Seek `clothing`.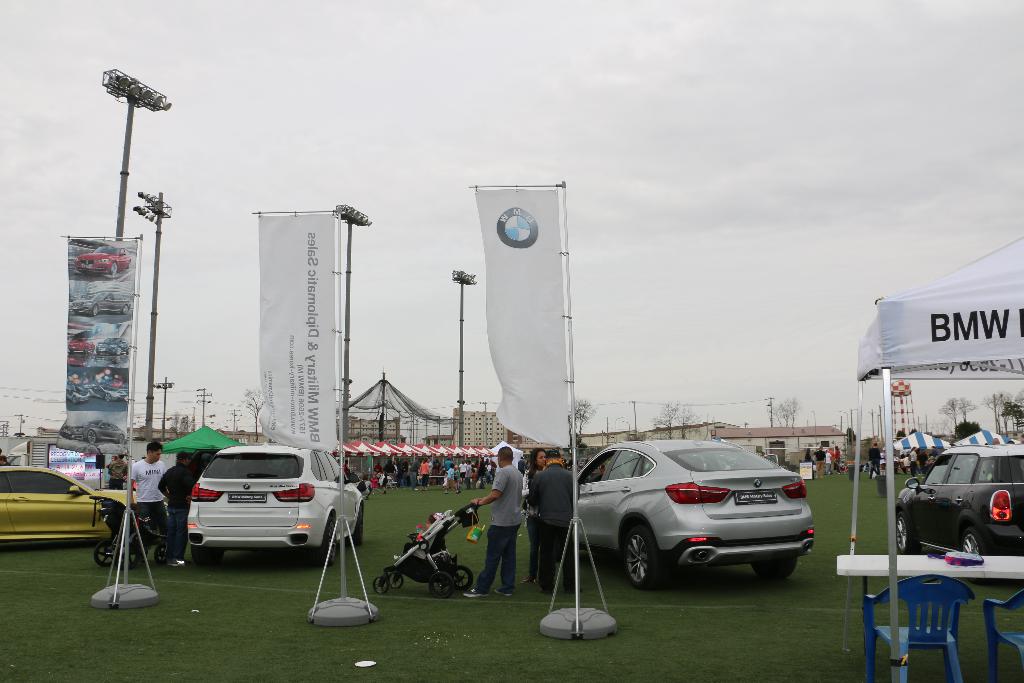
l=920, t=456, r=928, b=473.
